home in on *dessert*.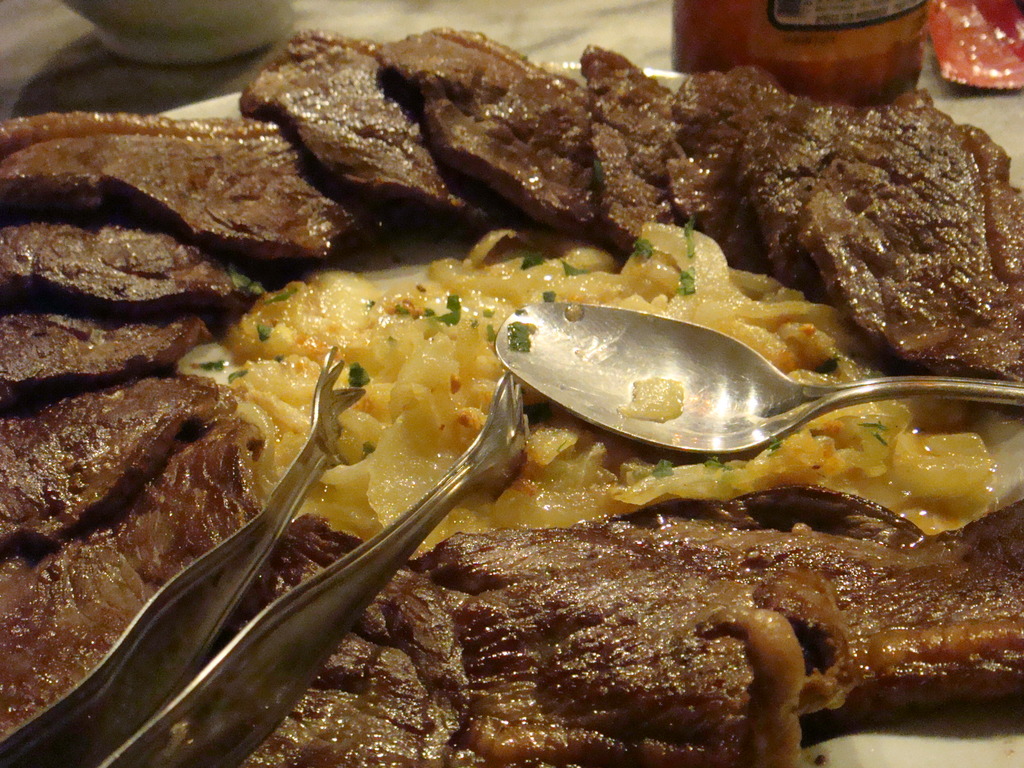
Homed in at pyautogui.locateOnScreen(632, 502, 1023, 707).
